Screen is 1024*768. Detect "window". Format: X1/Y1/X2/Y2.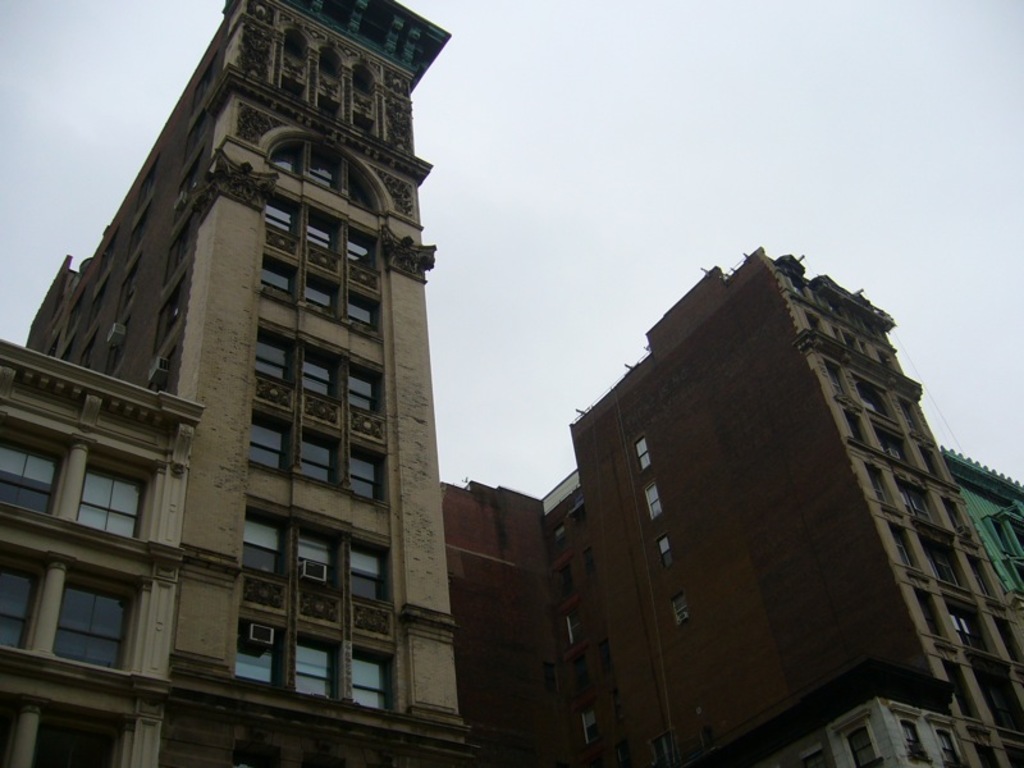
891/707/929/762.
